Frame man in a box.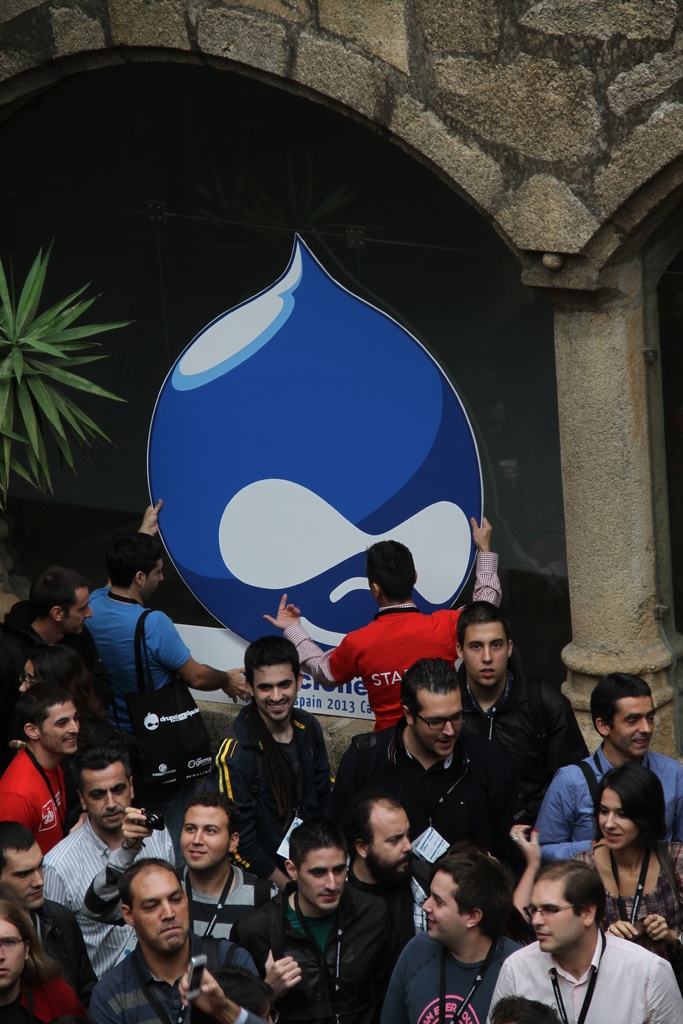
x1=227 y1=821 x2=407 y2=1023.
